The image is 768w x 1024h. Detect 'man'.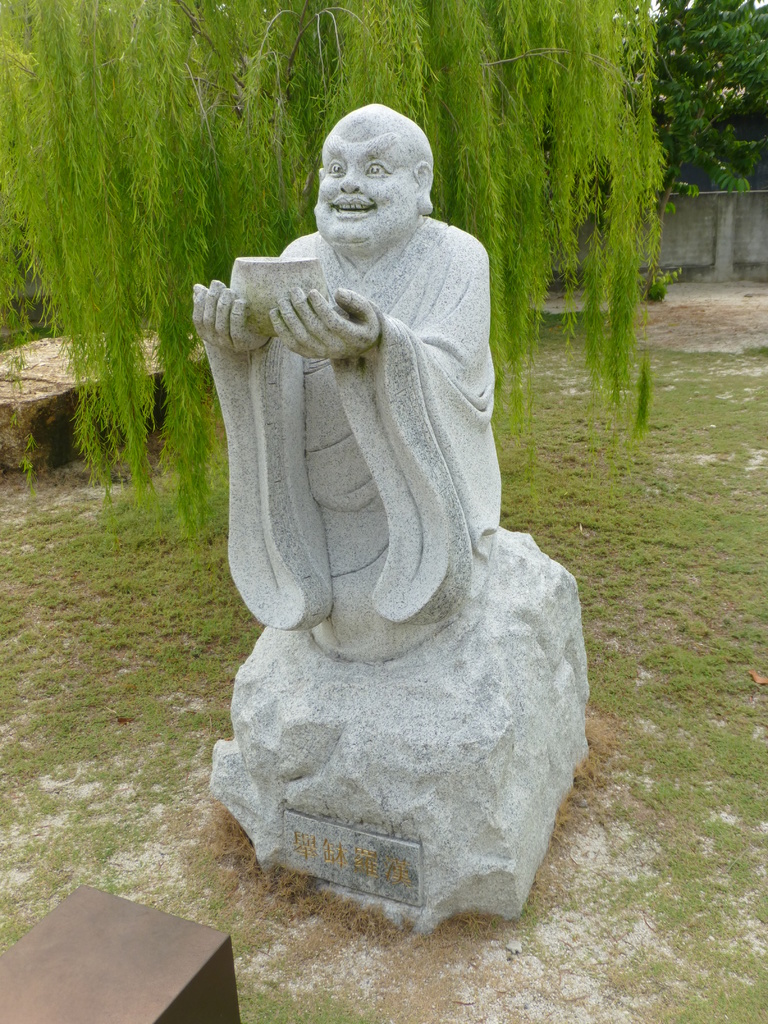
Detection: left=173, top=100, right=501, bottom=675.
